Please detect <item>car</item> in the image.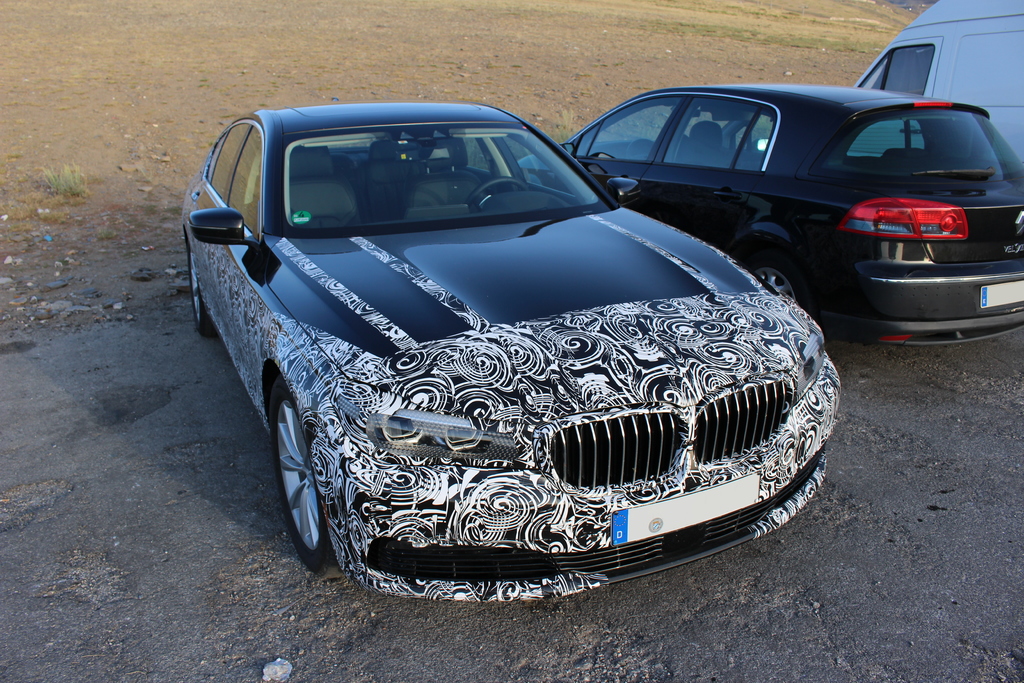
select_region(561, 83, 1020, 342).
